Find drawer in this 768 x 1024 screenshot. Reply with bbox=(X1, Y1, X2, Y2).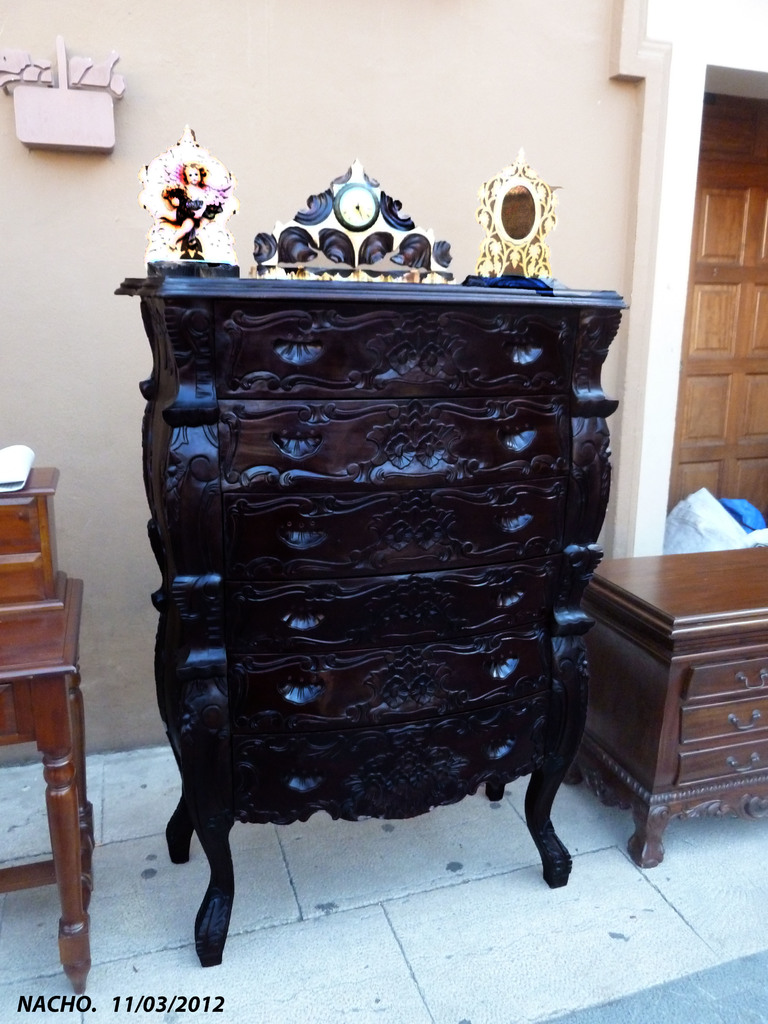
bbox=(218, 554, 554, 660).
